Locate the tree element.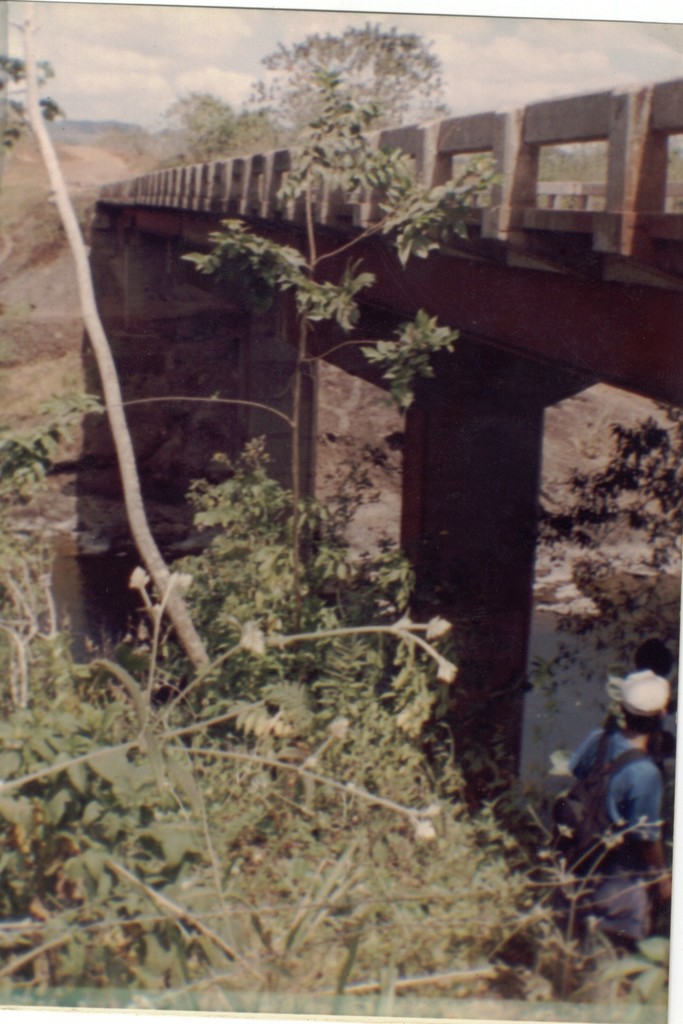
Element bbox: bbox=(0, 51, 64, 170).
